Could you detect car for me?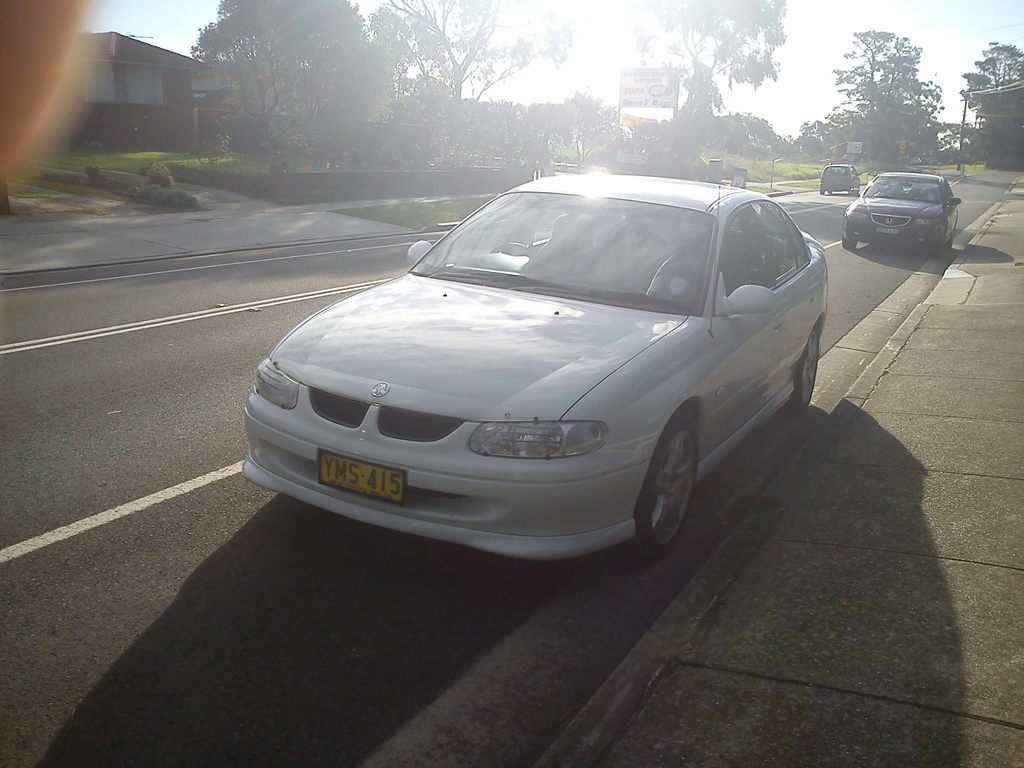
Detection result: left=817, top=163, right=863, bottom=199.
